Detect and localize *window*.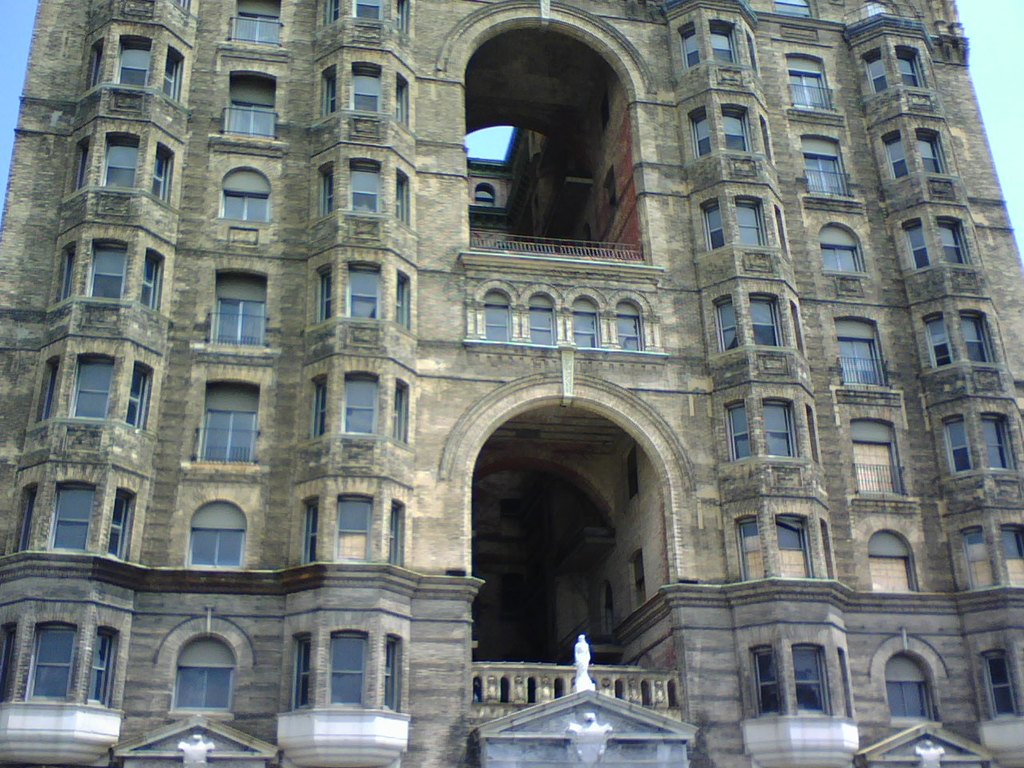
Localized at 94:248:126:298.
